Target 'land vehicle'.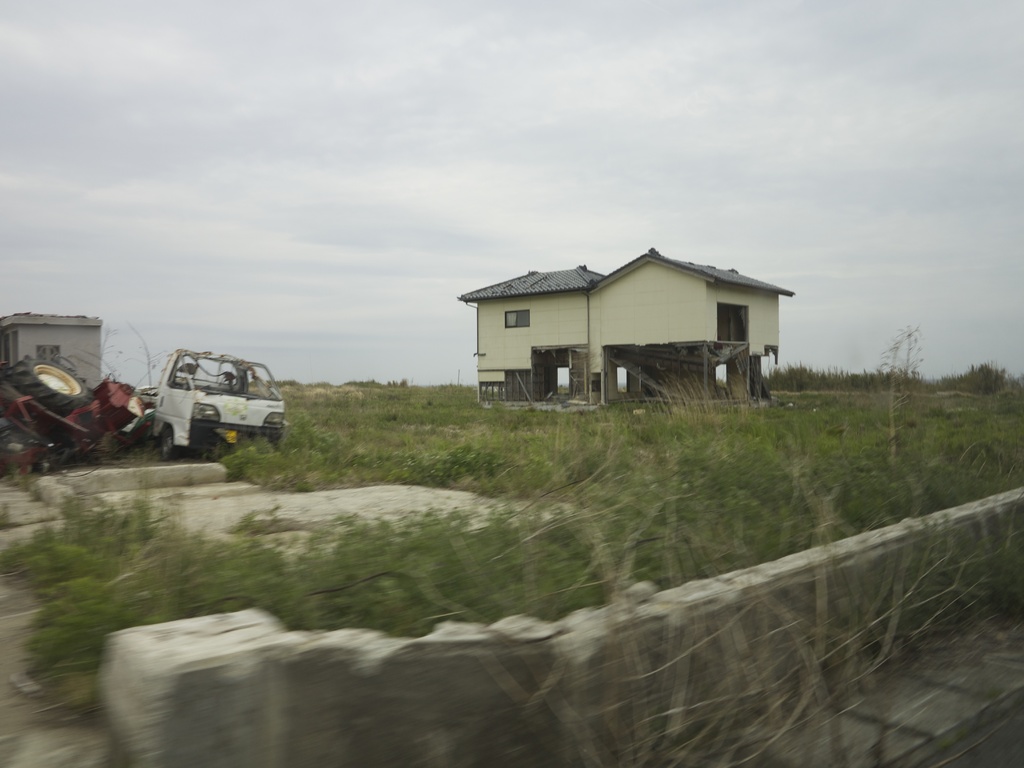
Target region: BBox(0, 353, 144, 476).
